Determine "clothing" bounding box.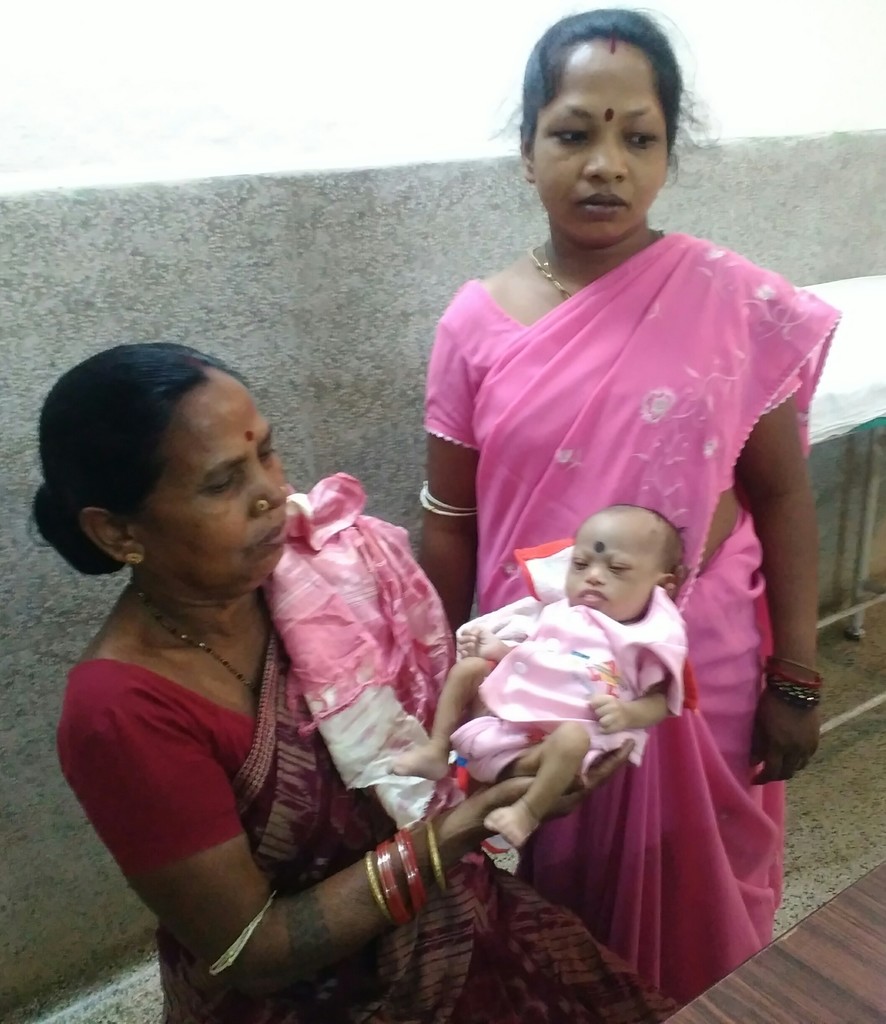
Determined: box=[387, 544, 709, 806].
